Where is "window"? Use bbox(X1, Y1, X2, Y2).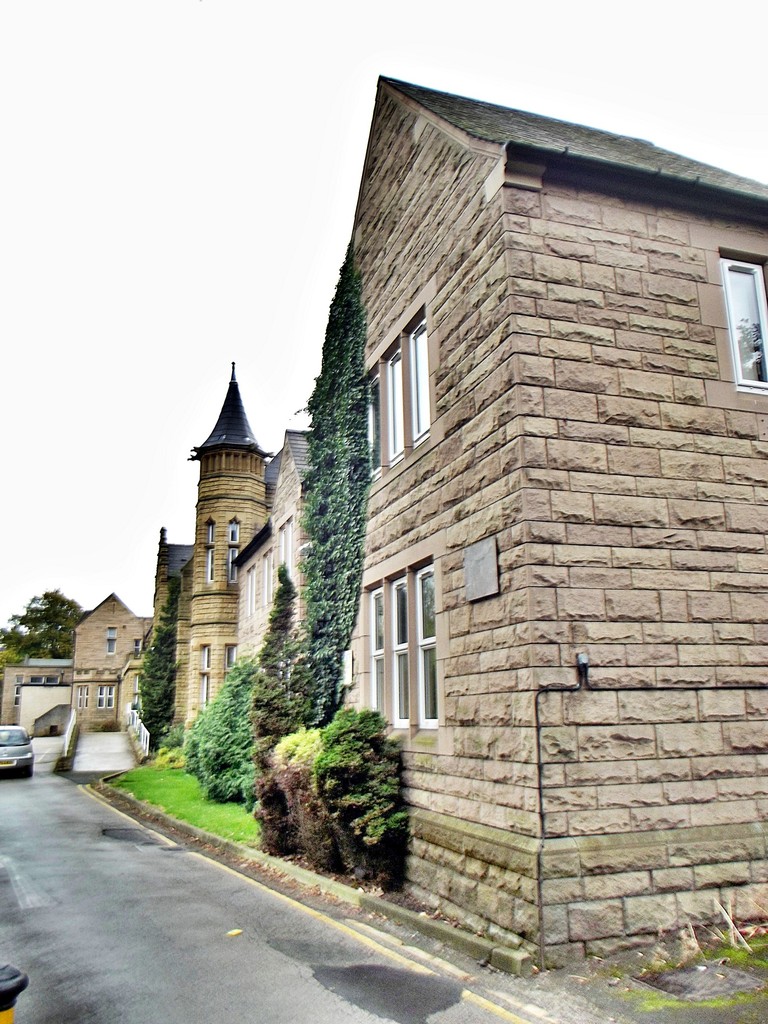
bbox(222, 646, 238, 666).
